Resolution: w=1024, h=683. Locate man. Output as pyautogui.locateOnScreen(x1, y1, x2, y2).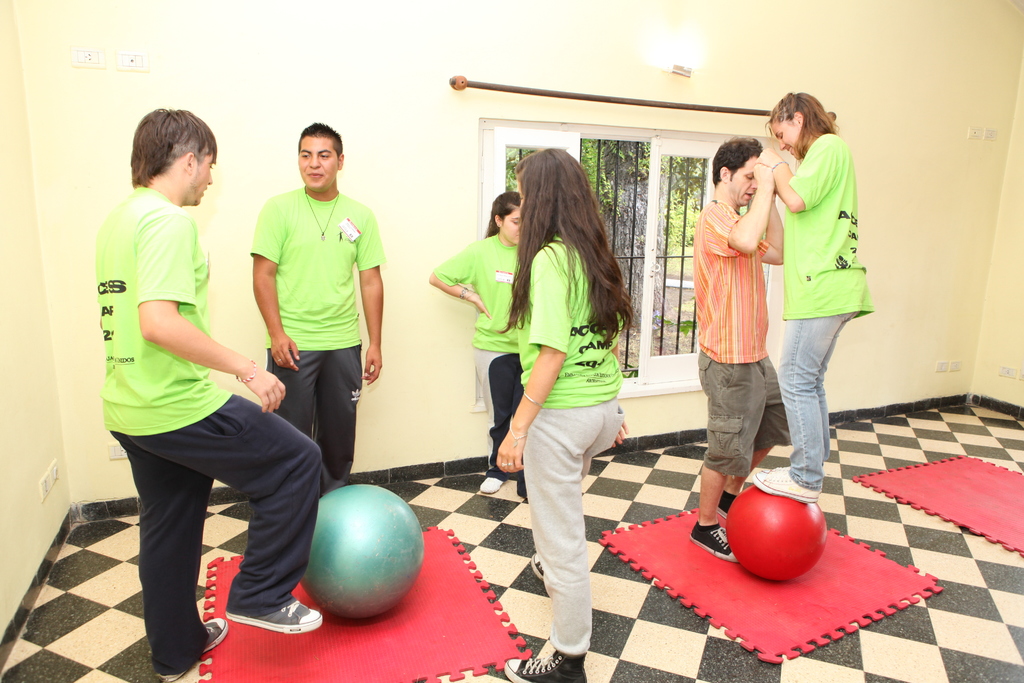
pyautogui.locateOnScreen(679, 135, 792, 561).
